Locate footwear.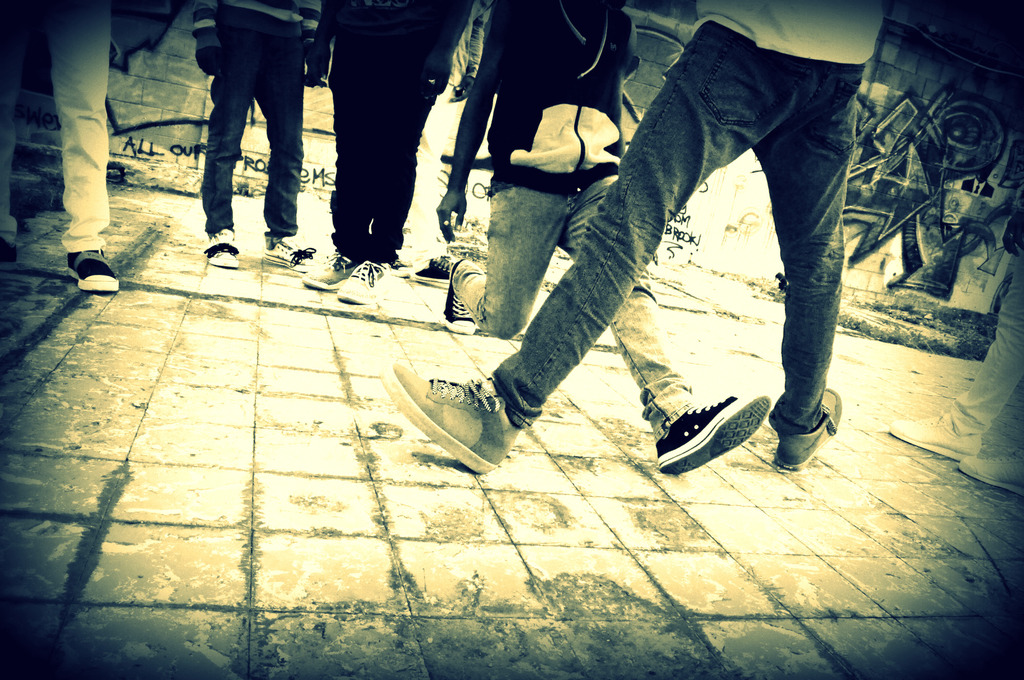
Bounding box: 68:248:123:292.
